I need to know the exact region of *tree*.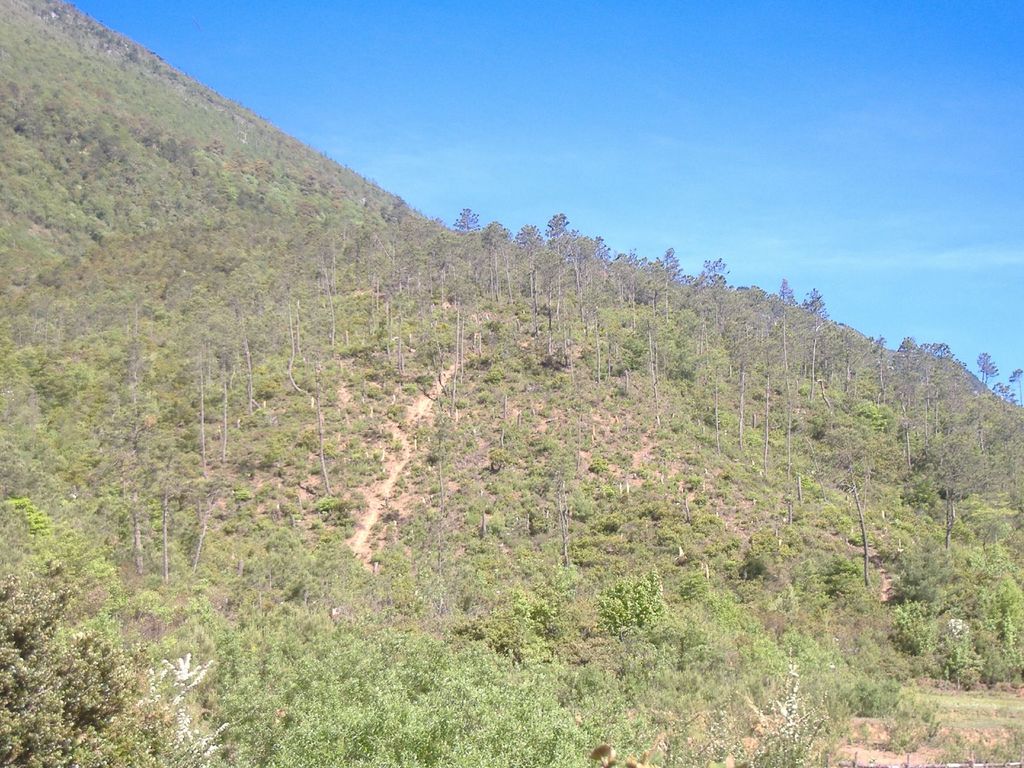
Region: [left=794, top=279, right=844, bottom=378].
